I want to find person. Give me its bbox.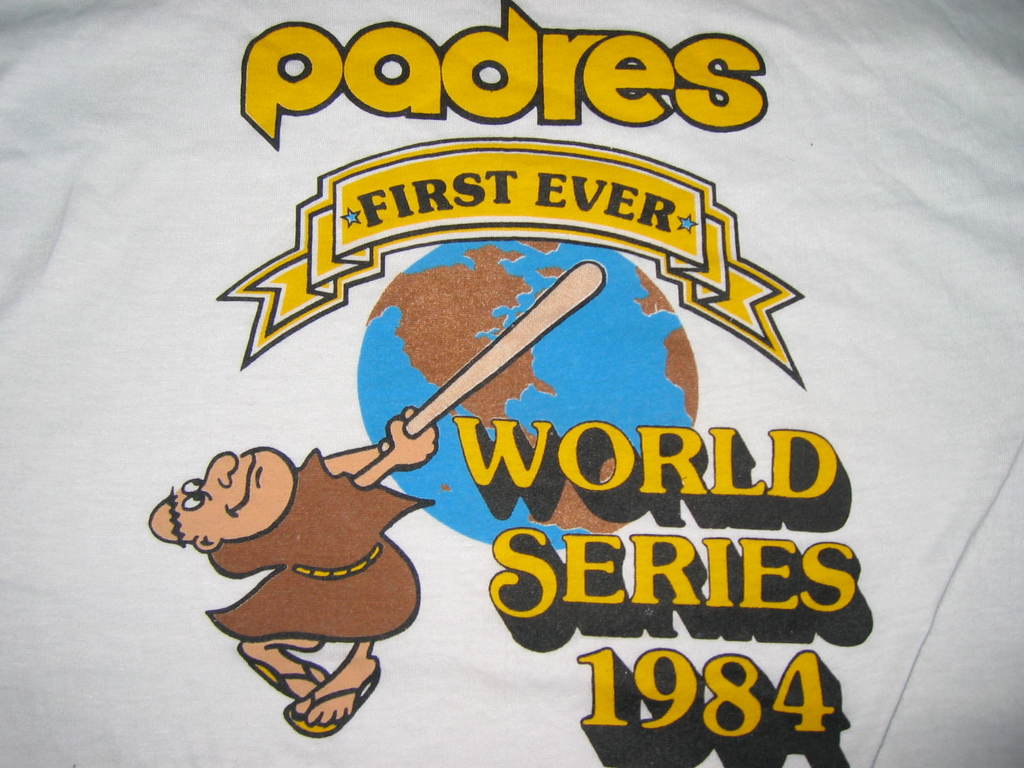
left=148, top=405, right=438, bottom=728.
